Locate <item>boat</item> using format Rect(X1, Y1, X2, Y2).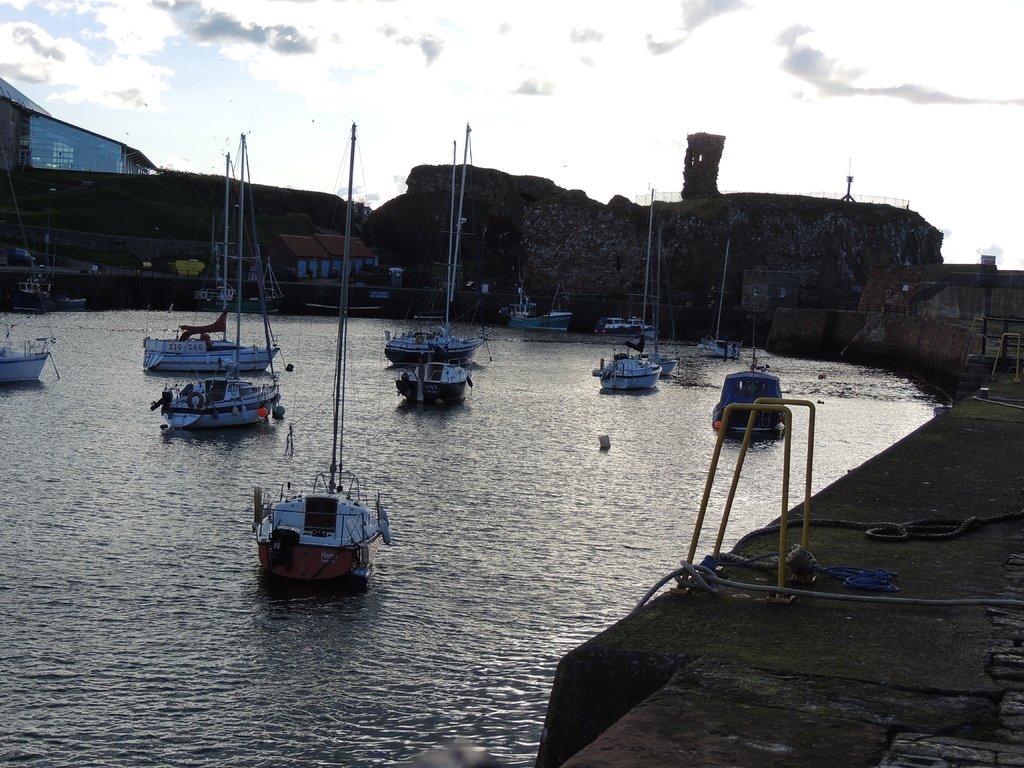
Rect(385, 125, 488, 368).
